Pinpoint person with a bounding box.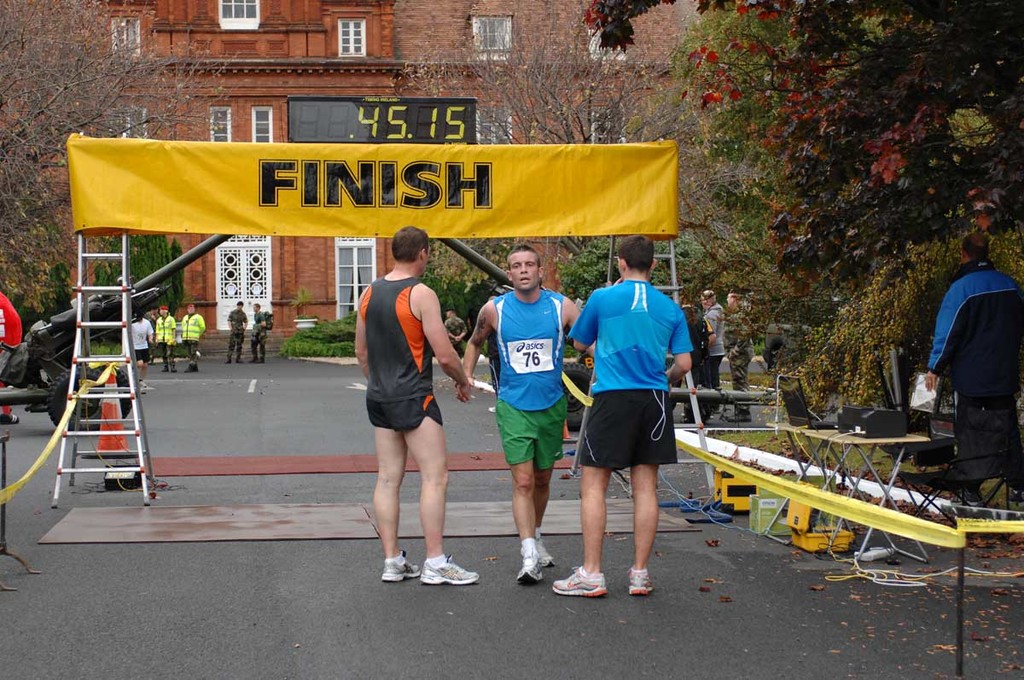
(x1=703, y1=288, x2=725, y2=414).
